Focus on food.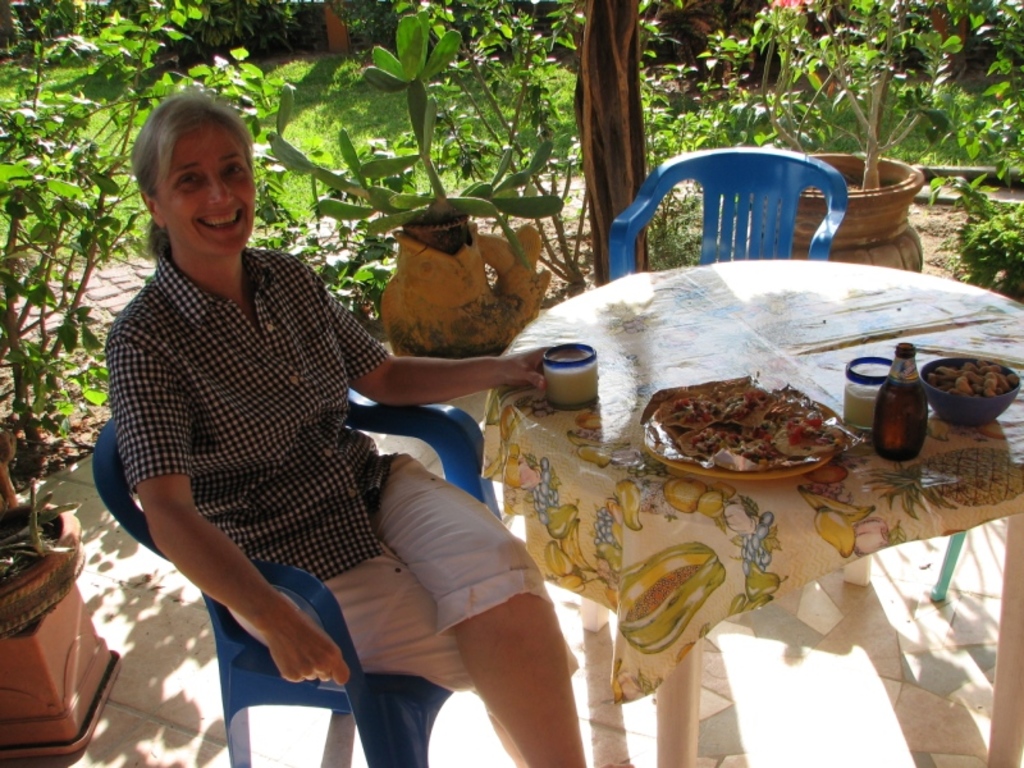
Focused at crop(643, 365, 852, 477).
